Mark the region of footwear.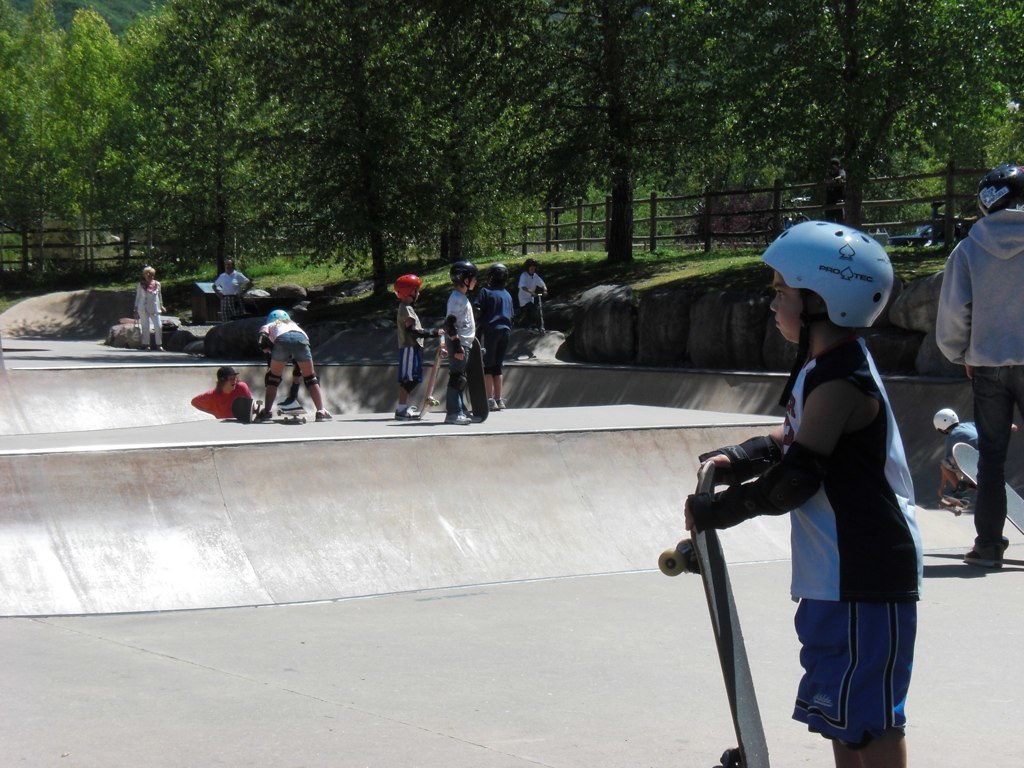
Region: 395 407 418 416.
